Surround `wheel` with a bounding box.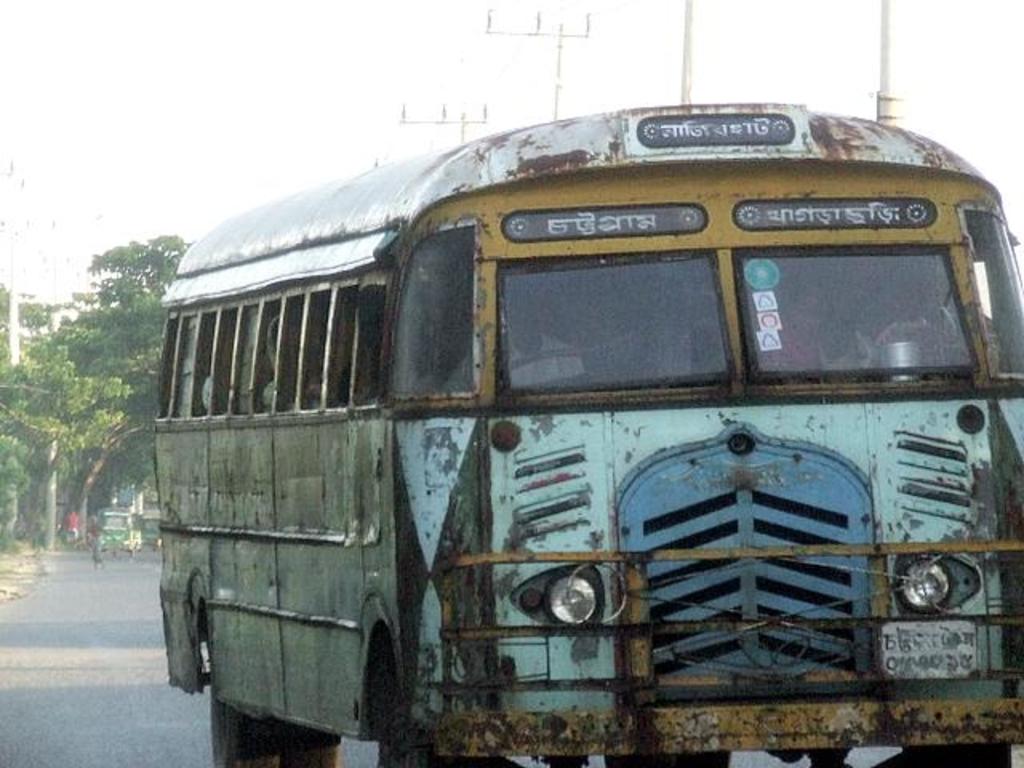
[371, 666, 442, 766].
